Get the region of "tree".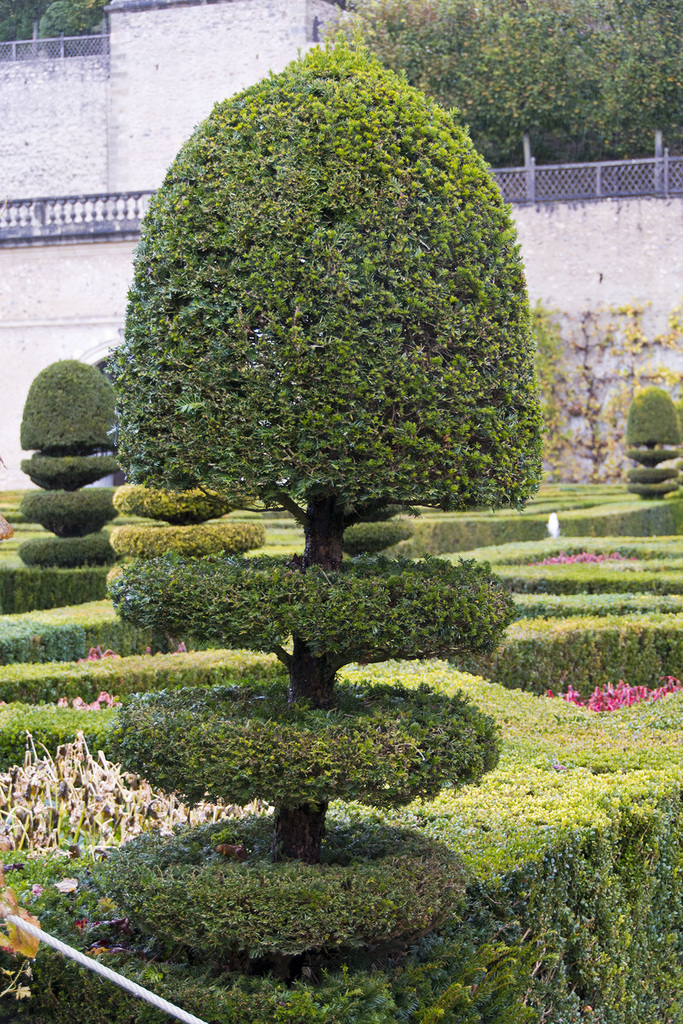
region(323, 12, 682, 204).
